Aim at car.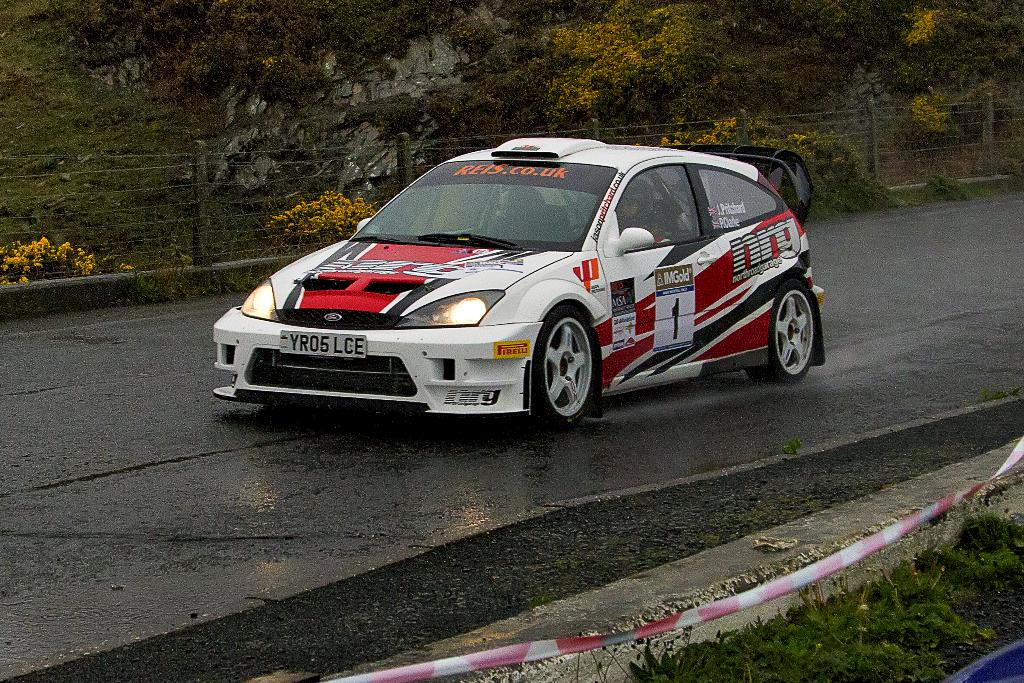
Aimed at {"left": 218, "top": 140, "right": 823, "bottom": 440}.
